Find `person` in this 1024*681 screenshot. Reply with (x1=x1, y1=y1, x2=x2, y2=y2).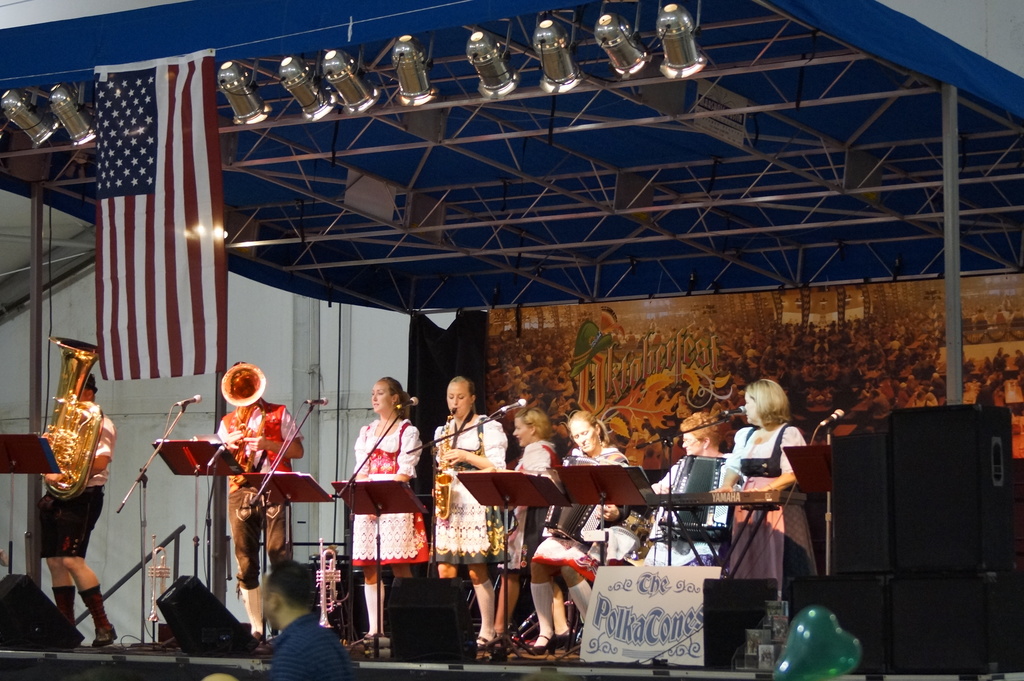
(x1=259, y1=559, x2=355, y2=680).
